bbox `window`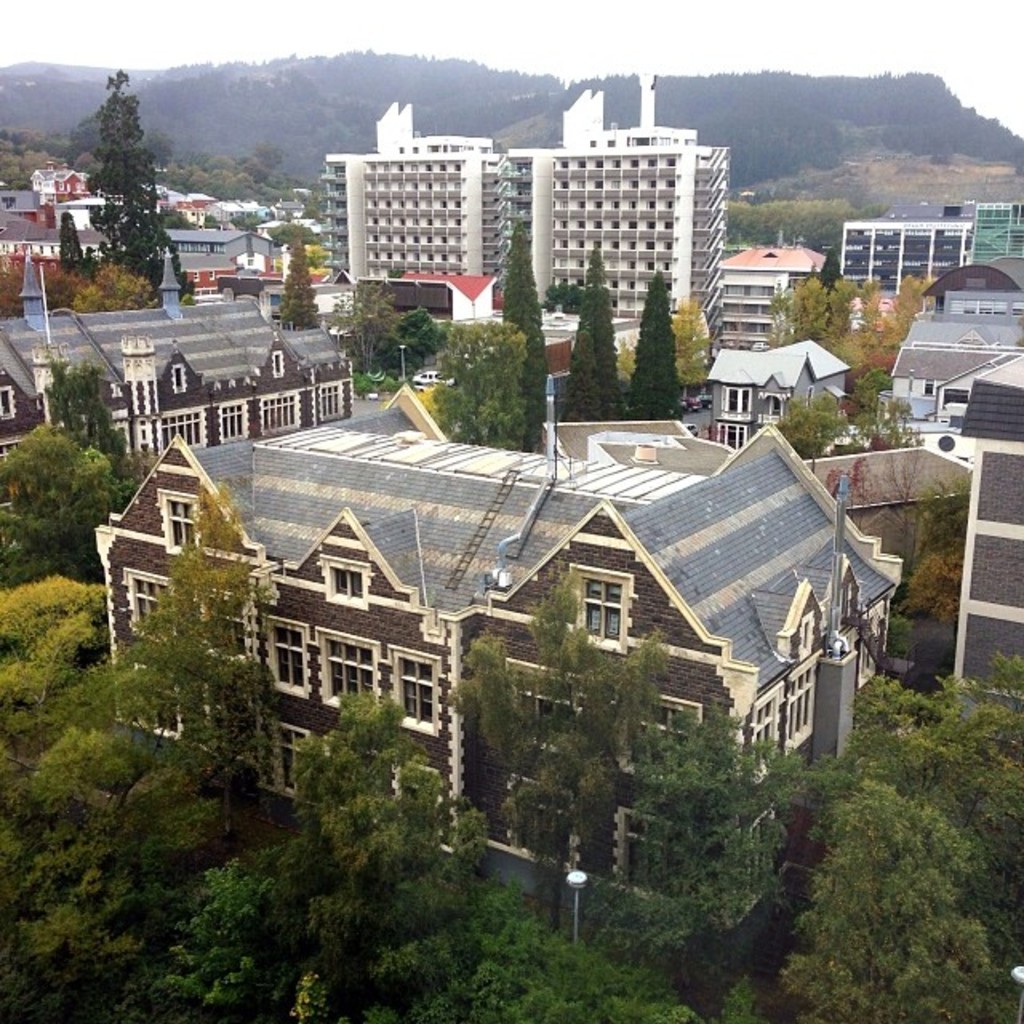
locate(216, 392, 251, 445)
